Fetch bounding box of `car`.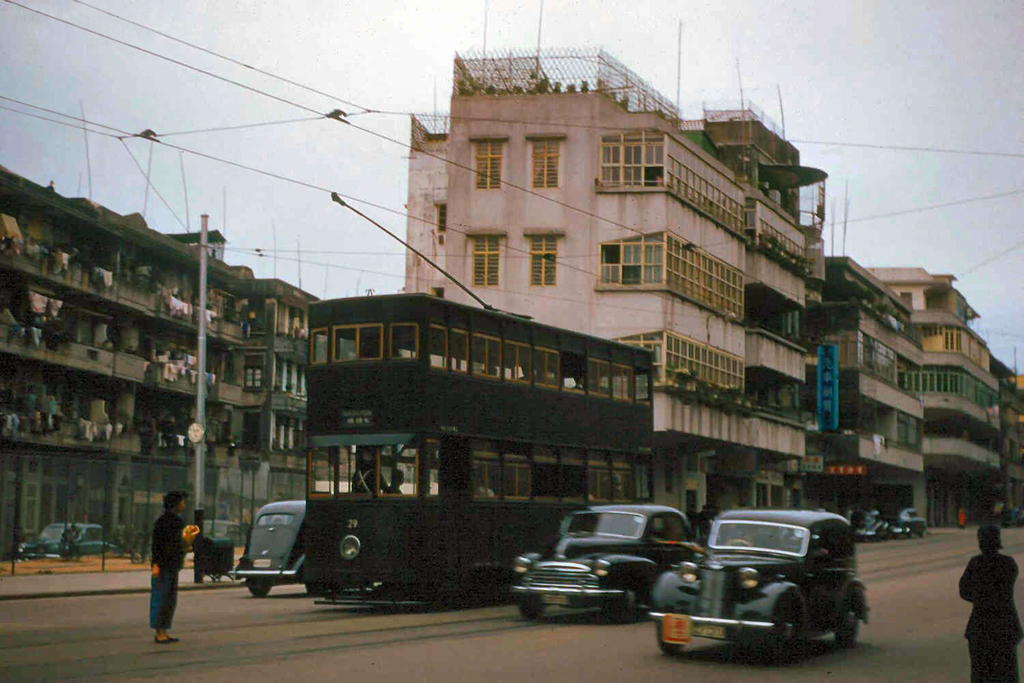
Bbox: bbox=[650, 507, 871, 667].
